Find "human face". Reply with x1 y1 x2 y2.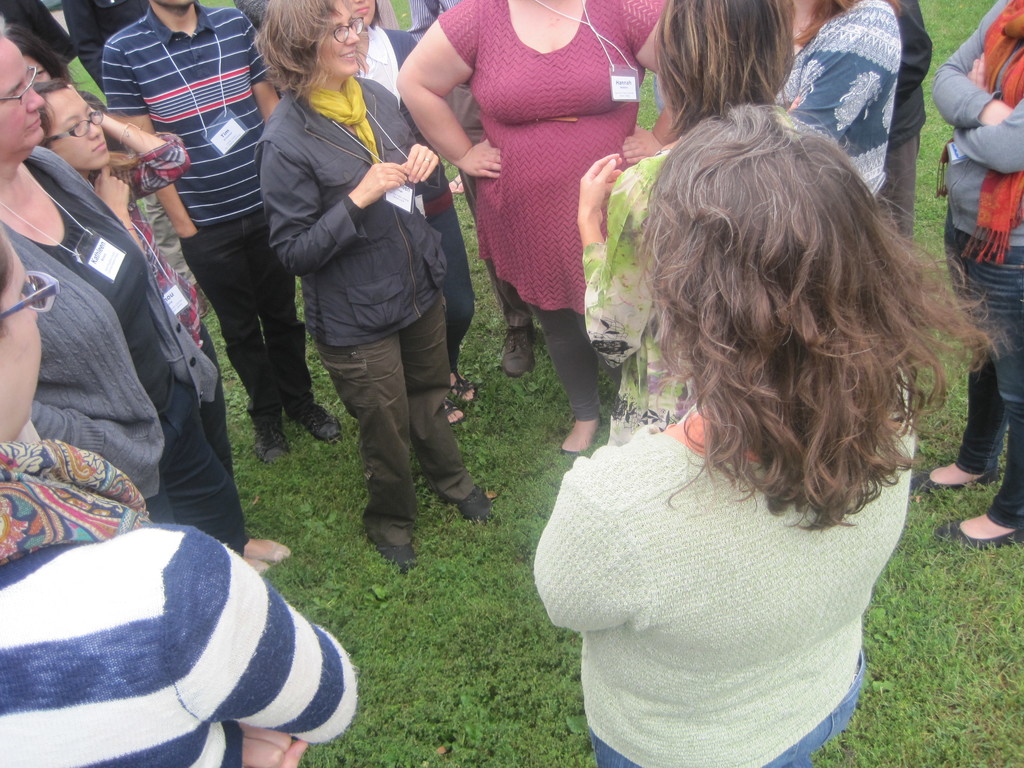
313 0 356 74.
